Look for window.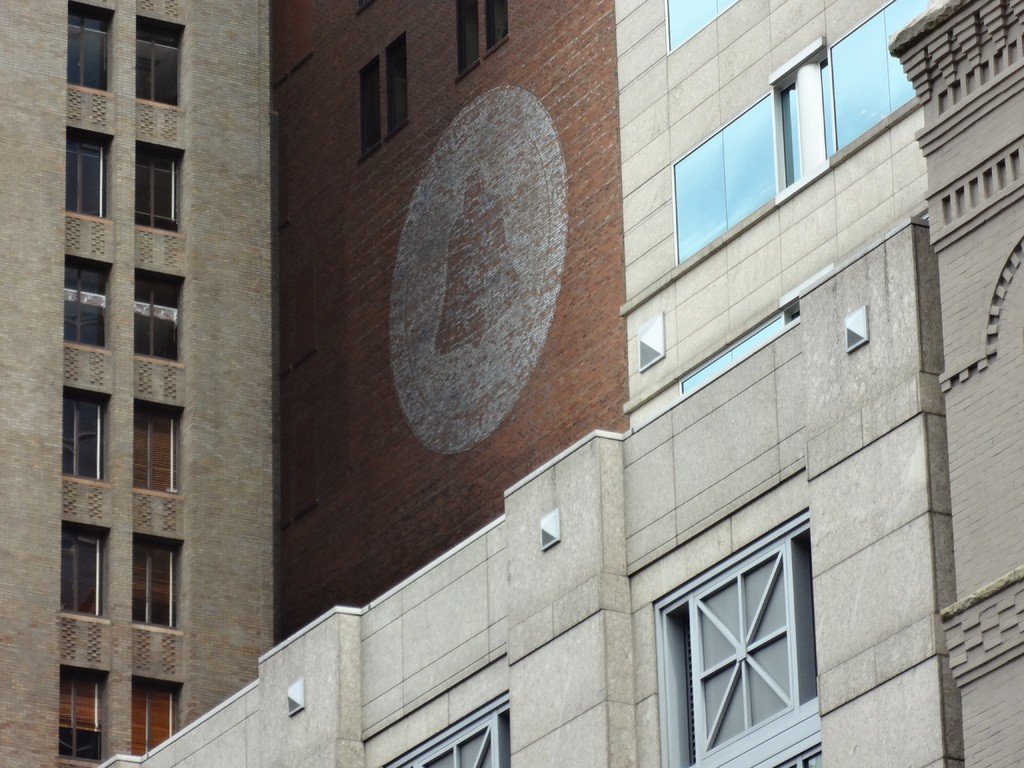
Found: left=137, top=269, right=191, bottom=376.
